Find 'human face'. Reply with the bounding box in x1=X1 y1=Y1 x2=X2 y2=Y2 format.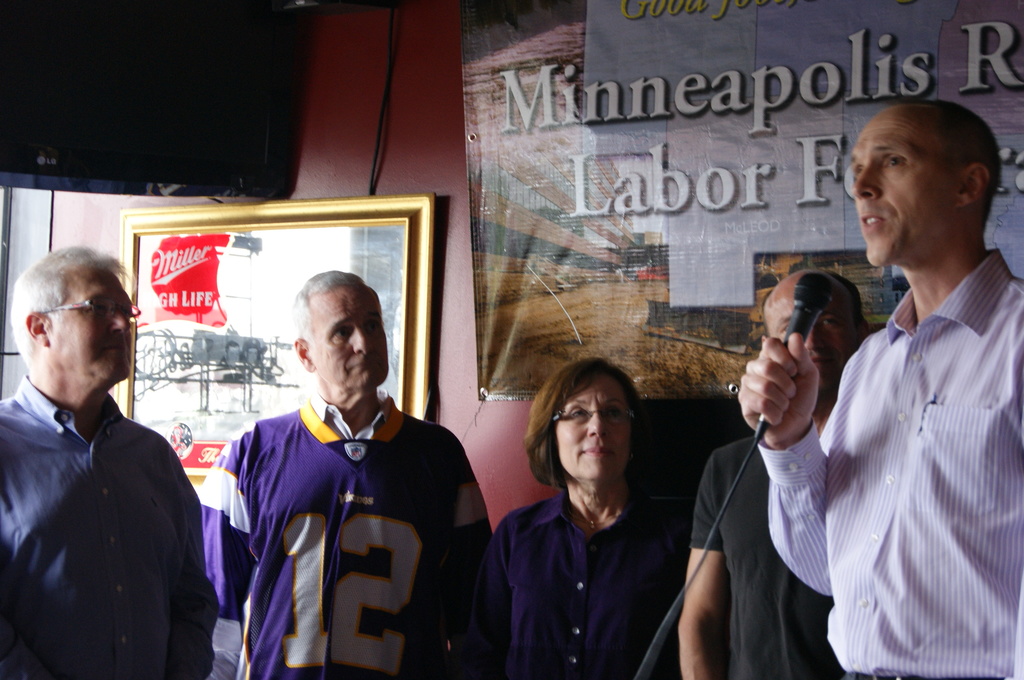
x1=766 y1=291 x2=863 y2=396.
